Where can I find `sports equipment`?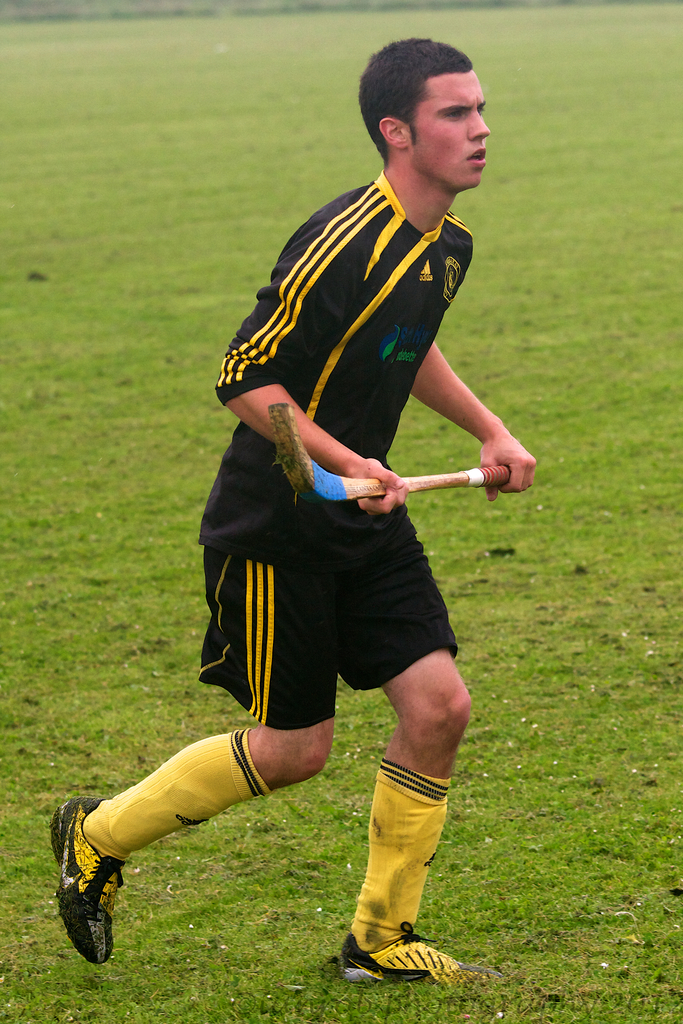
You can find it at bbox=[53, 796, 124, 967].
